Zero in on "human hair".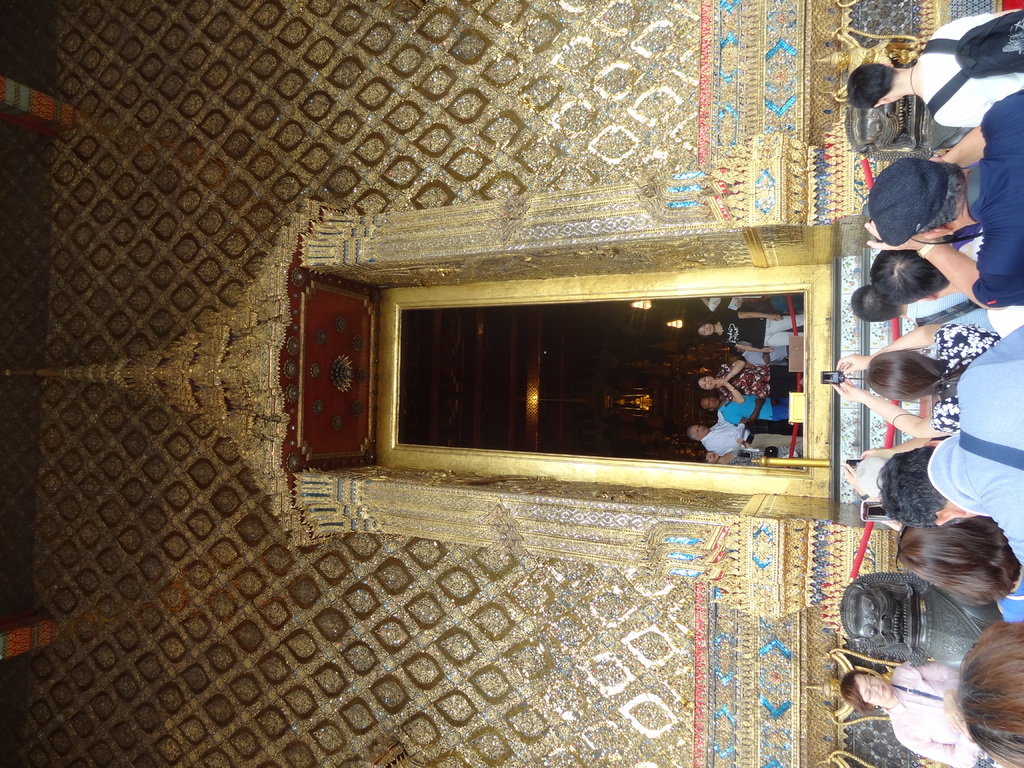
Zeroed in: [x1=948, y1=619, x2=1023, y2=767].
